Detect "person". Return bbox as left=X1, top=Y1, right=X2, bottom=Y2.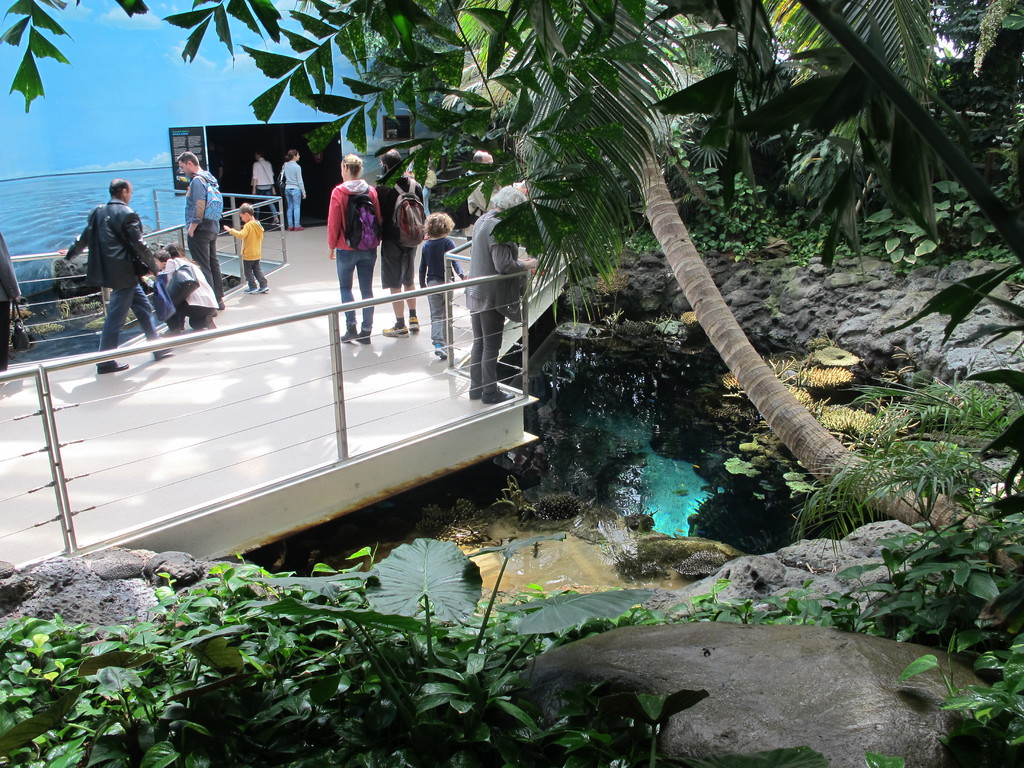
left=376, top=147, right=427, bottom=337.
